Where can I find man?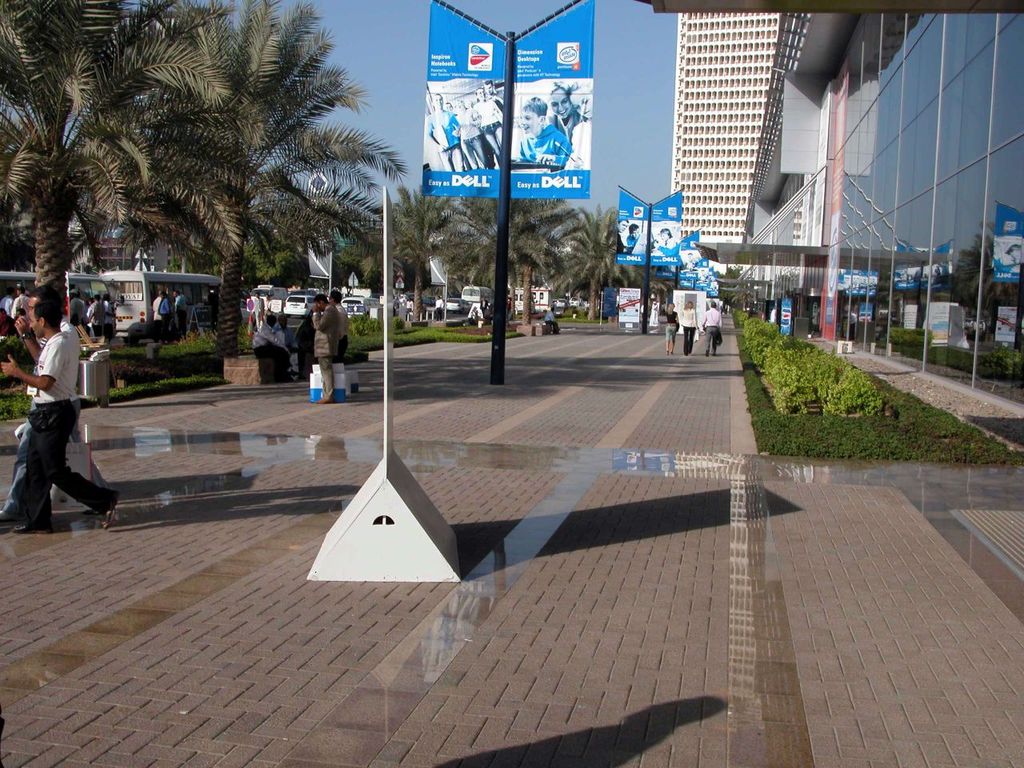
You can find it at (x1=542, y1=302, x2=562, y2=334).
